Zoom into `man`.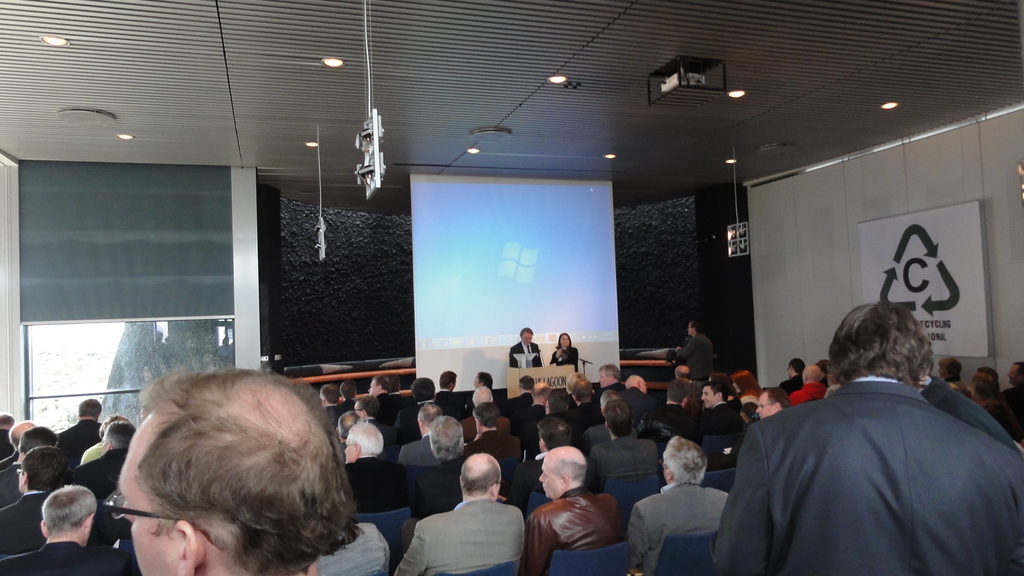
Zoom target: x1=388 y1=447 x2=529 y2=575.
